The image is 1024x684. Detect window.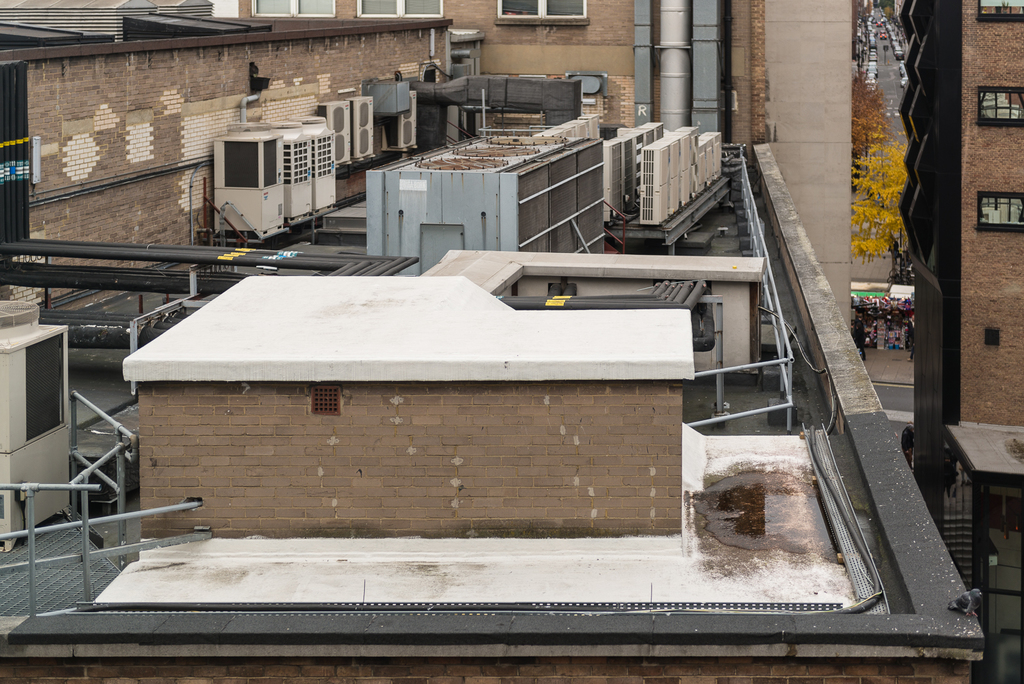
Detection: pyautogui.locateOnScreen(977, 87, 1023, 124).
